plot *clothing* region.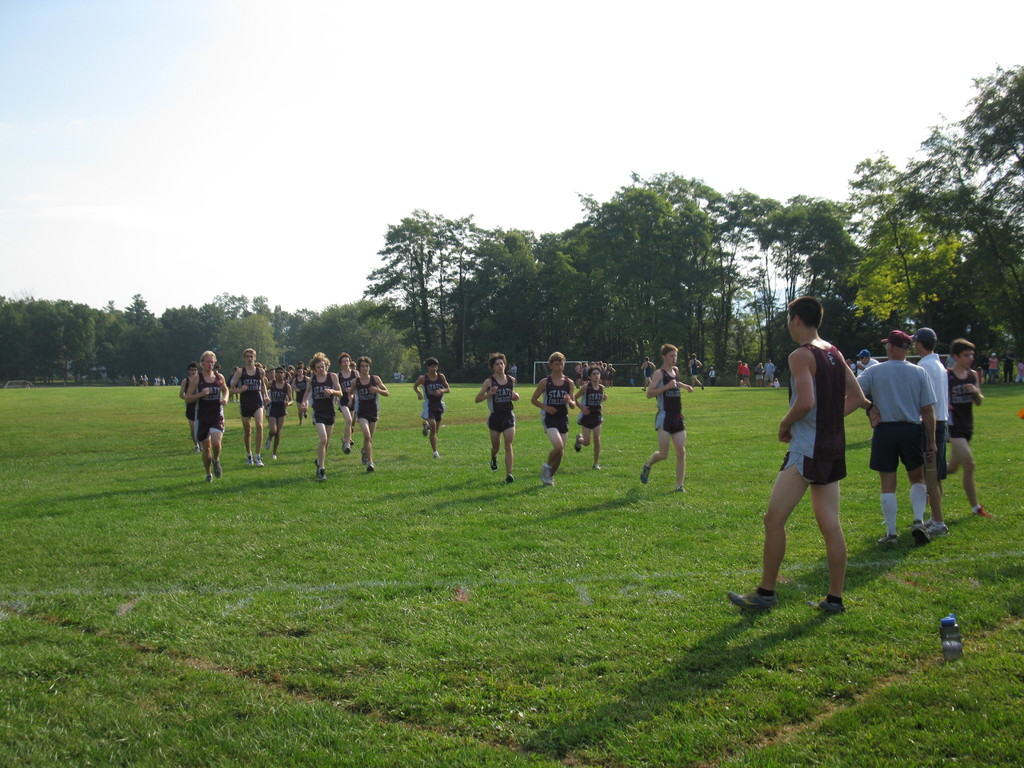
Plotted at 420:383:454:431.
